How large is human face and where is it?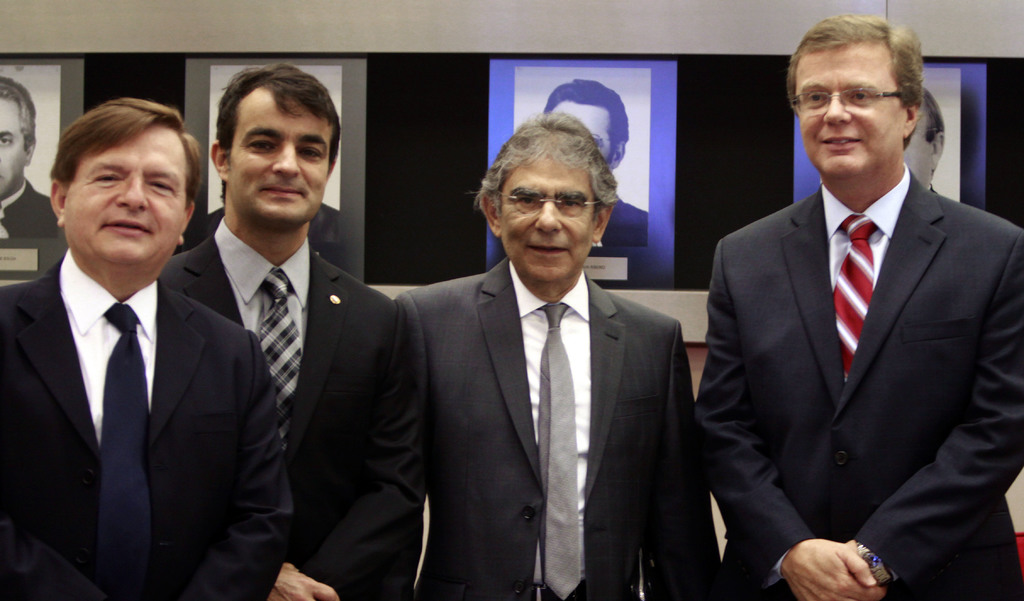
Bounding box: rect(502, 153, 591, 279).
